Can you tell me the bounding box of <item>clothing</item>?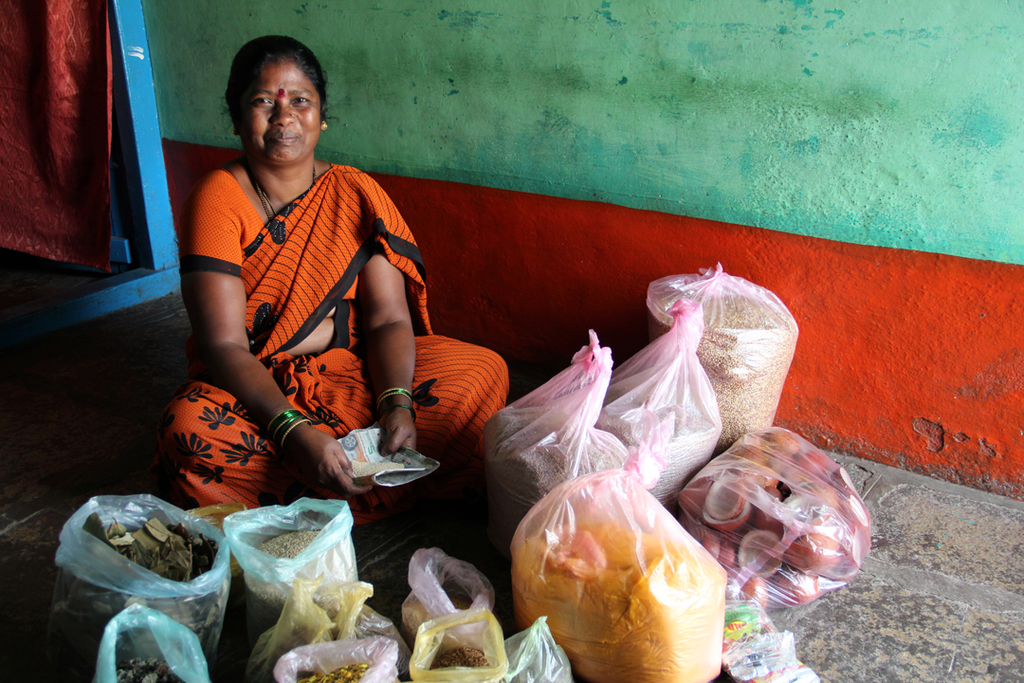
157/168/513/521.
